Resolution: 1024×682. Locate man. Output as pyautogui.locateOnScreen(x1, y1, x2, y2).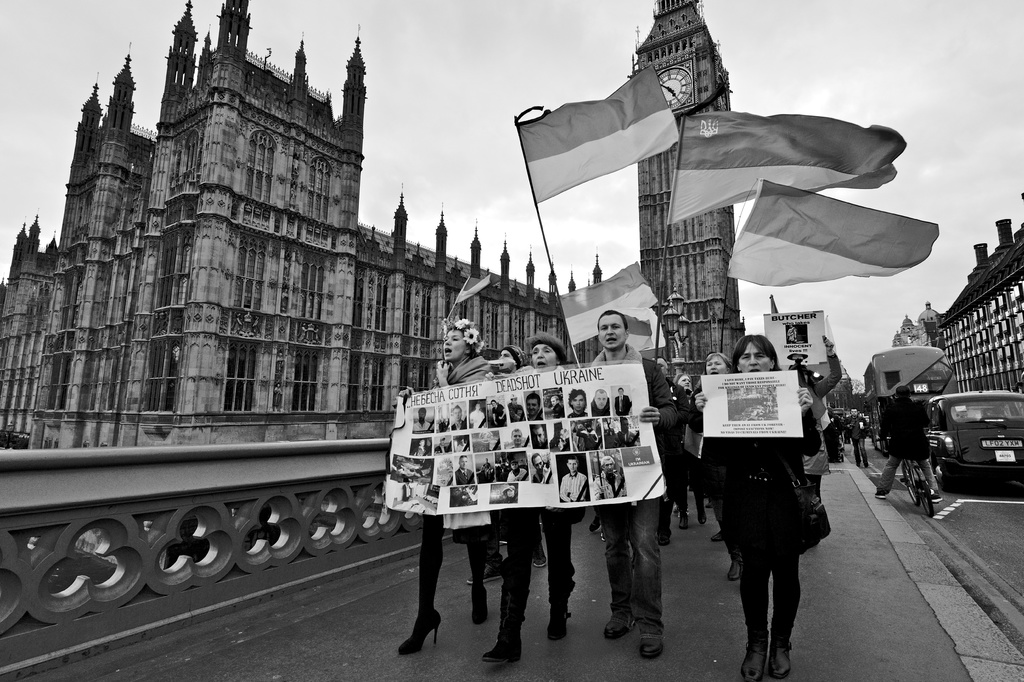
pyautogui.locateOnScreen(595, 388, 615, 416).
